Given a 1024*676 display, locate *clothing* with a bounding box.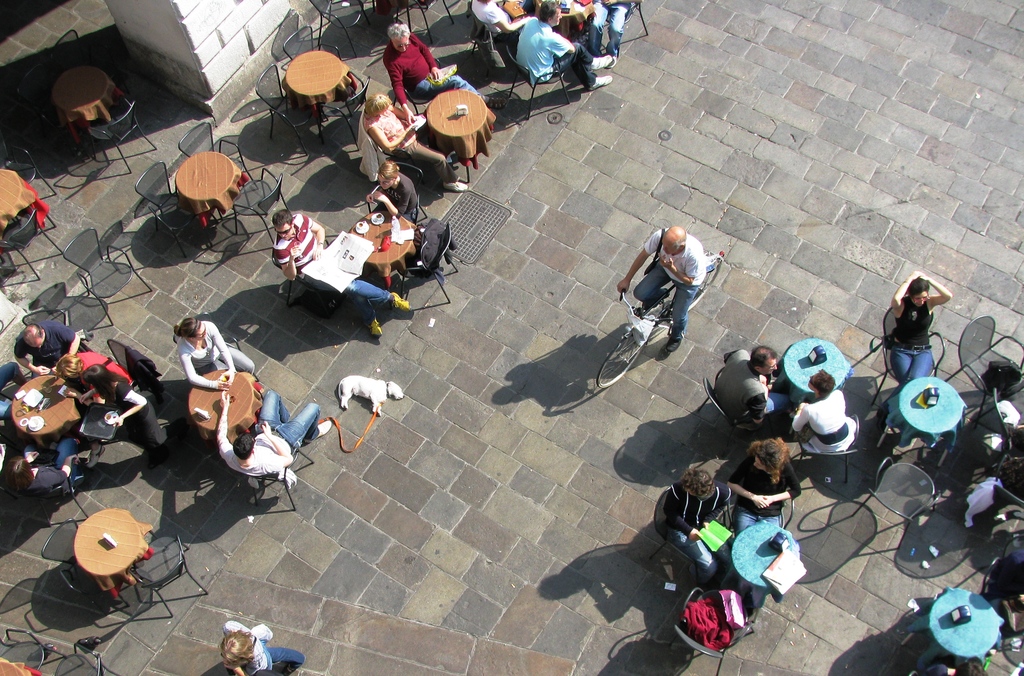
Located: detection(889, 294, 934, 401).
